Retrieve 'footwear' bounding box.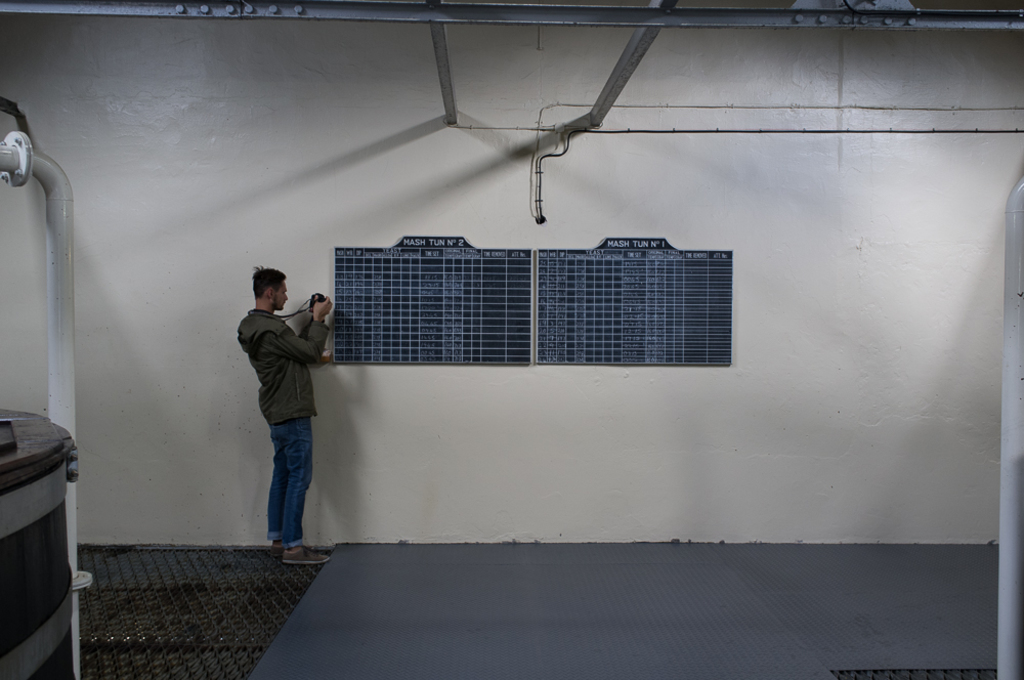
Bounding box: bbox(269, 543, 280, 558).
